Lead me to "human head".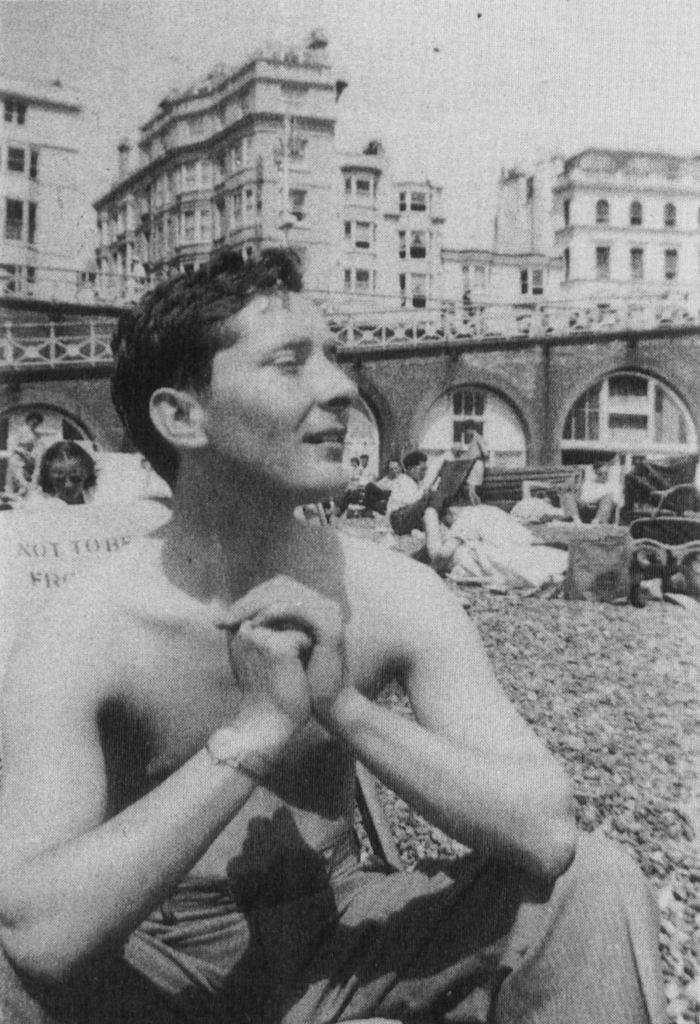
Lead to <region>386, 459, 397, 473</region>.
